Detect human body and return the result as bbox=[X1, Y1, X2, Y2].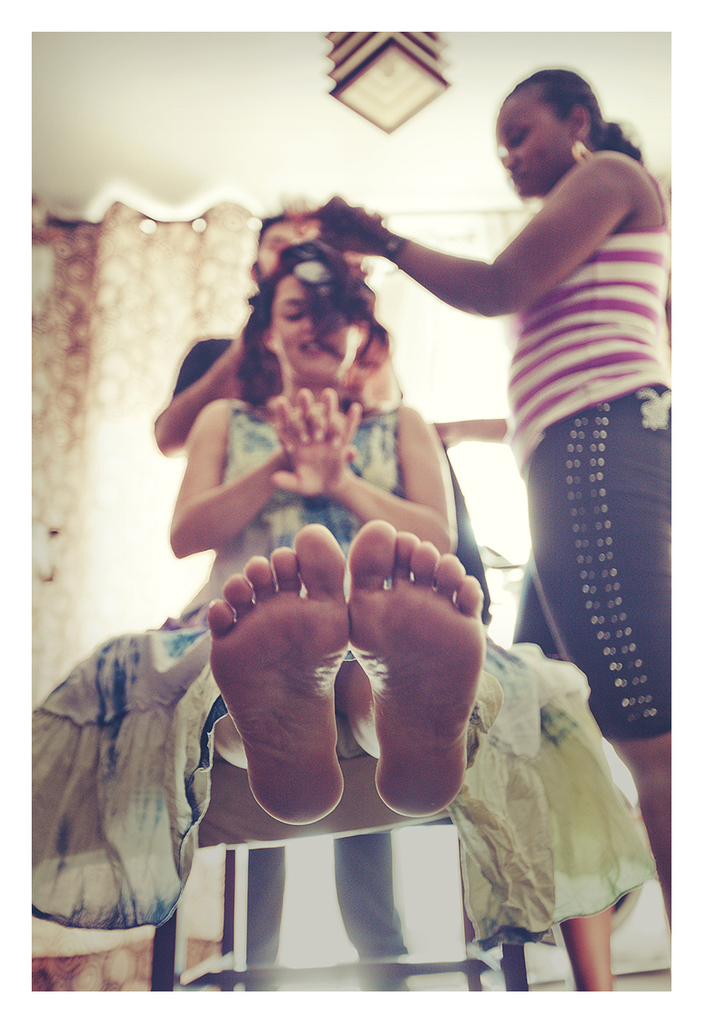
bbox=[395, 56, 687, 714].
